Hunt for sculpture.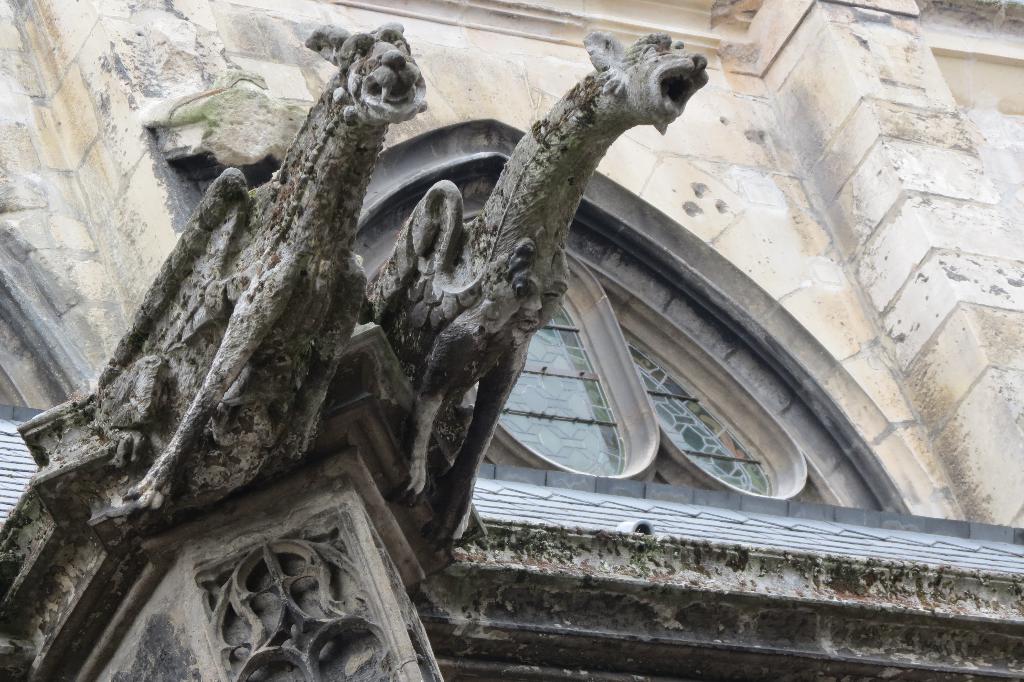
Hunted down at [left=106, top=29, right=706, bottom=545].
